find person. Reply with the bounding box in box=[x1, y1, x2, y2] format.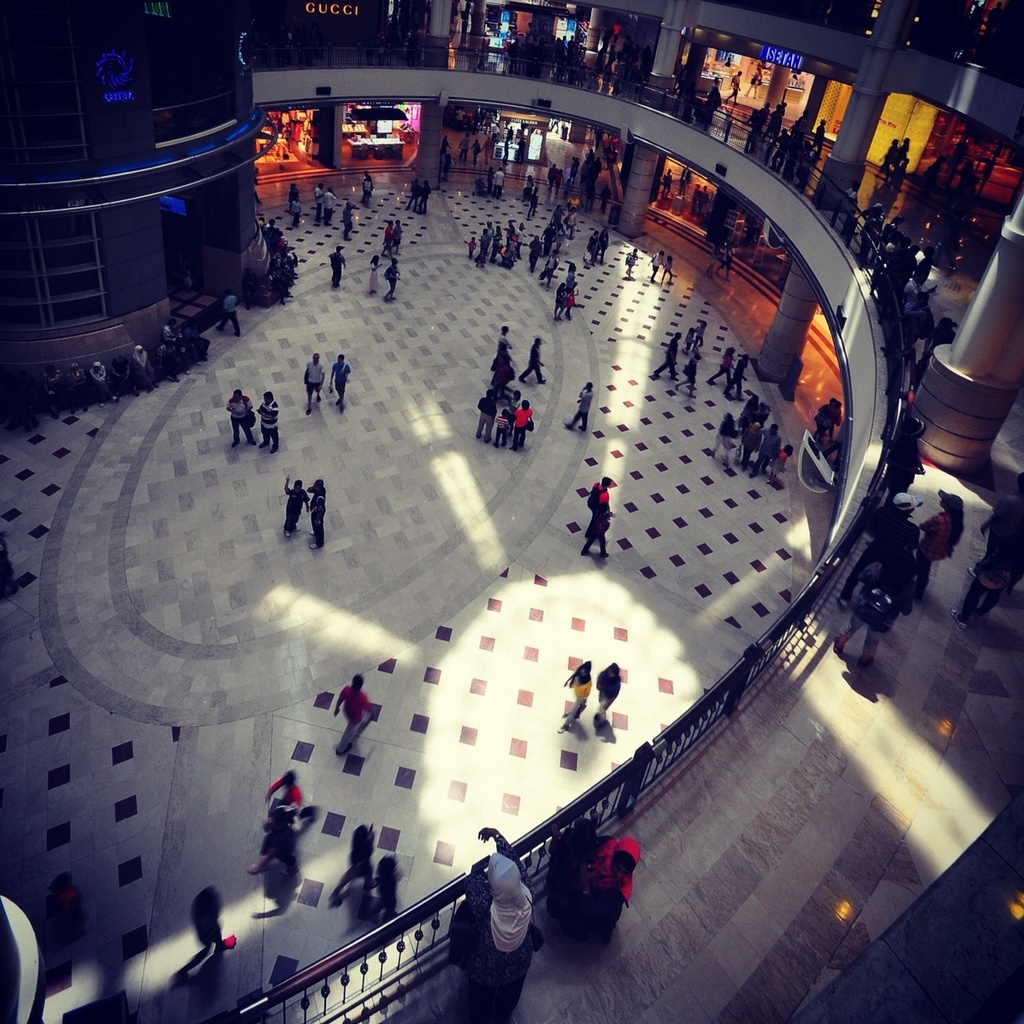
box=[580, 503, 610, 558].
